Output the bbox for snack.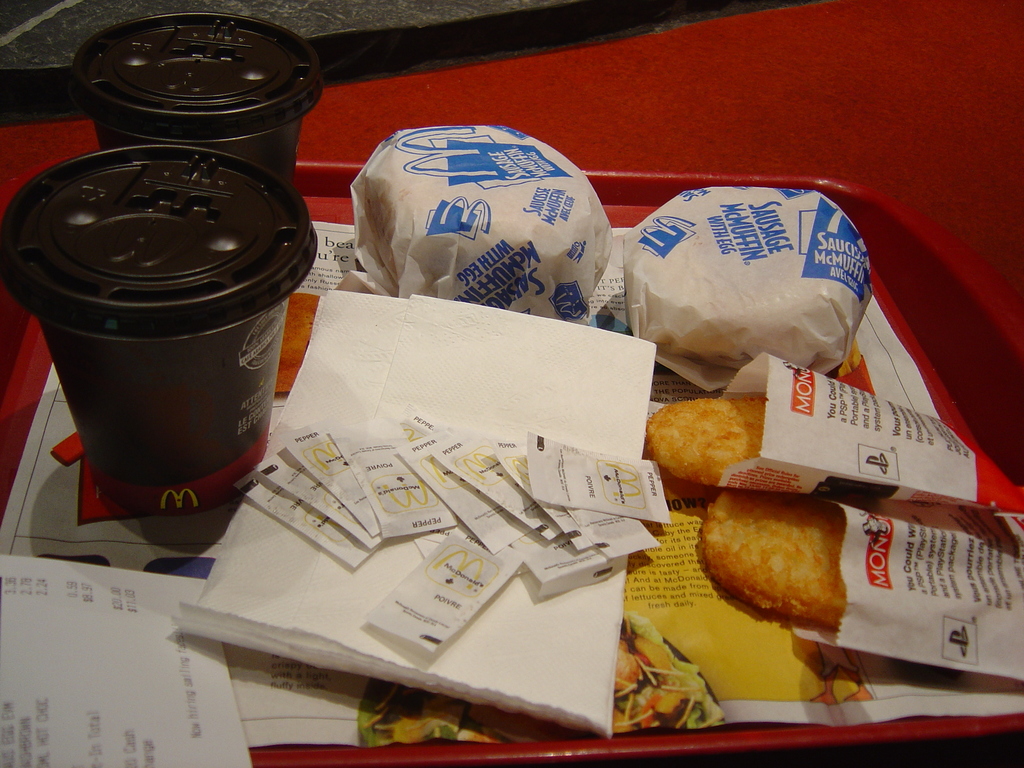
620 184 867 383.
